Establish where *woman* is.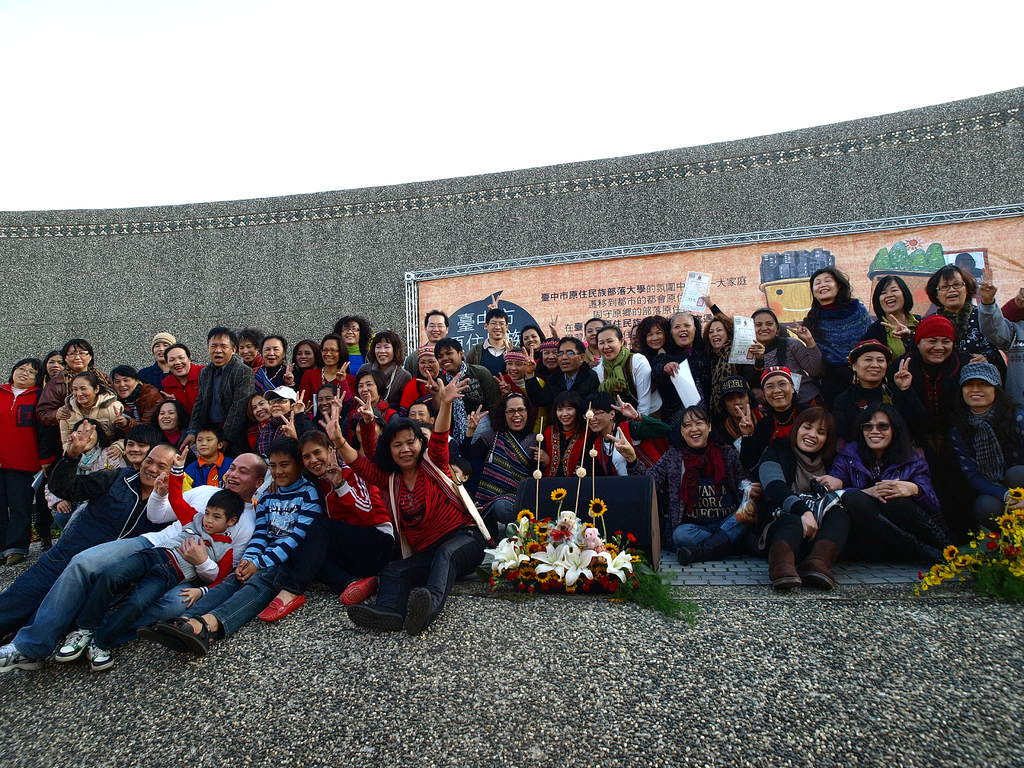
Established at Rect(824, 396, 952, 565).
